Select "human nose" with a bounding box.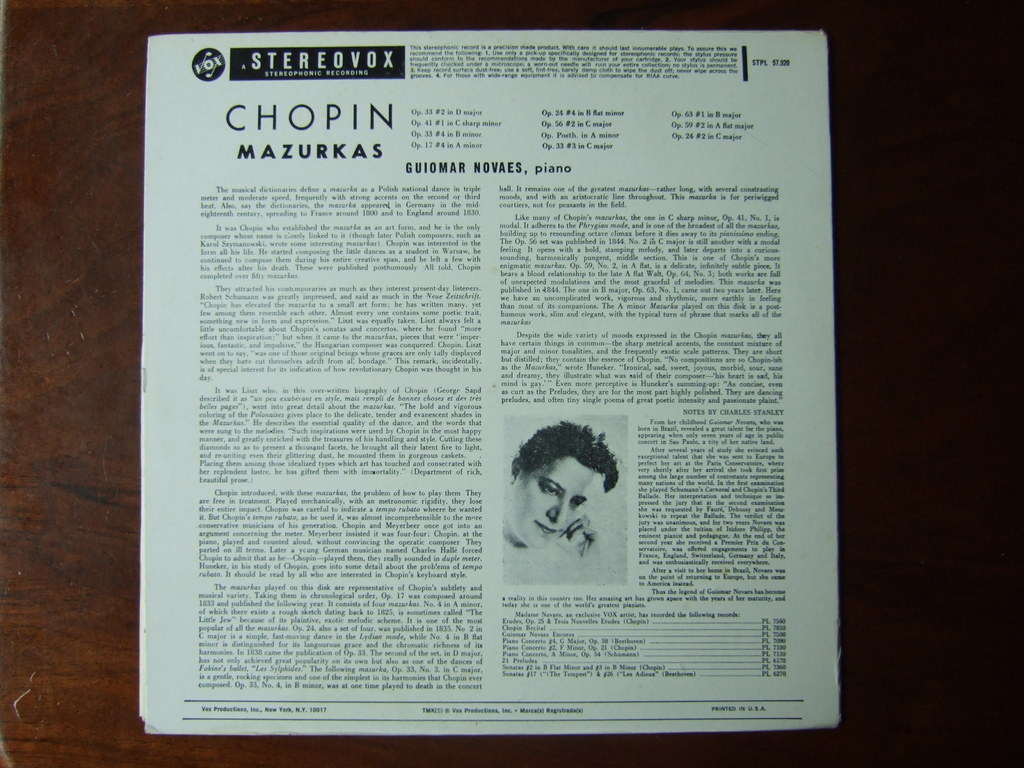
{"left": 545, "top": 502, "right": 565, "bottom": 522}.
